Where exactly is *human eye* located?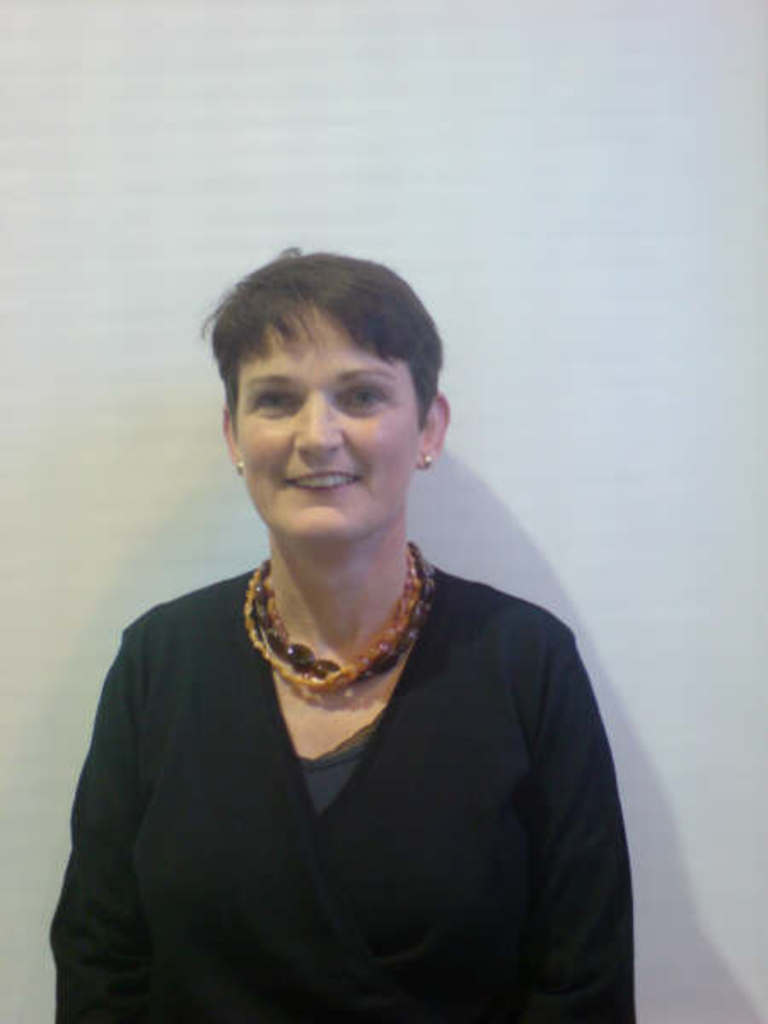
Its bounding box is Rect(249, 384, 305, 418).
